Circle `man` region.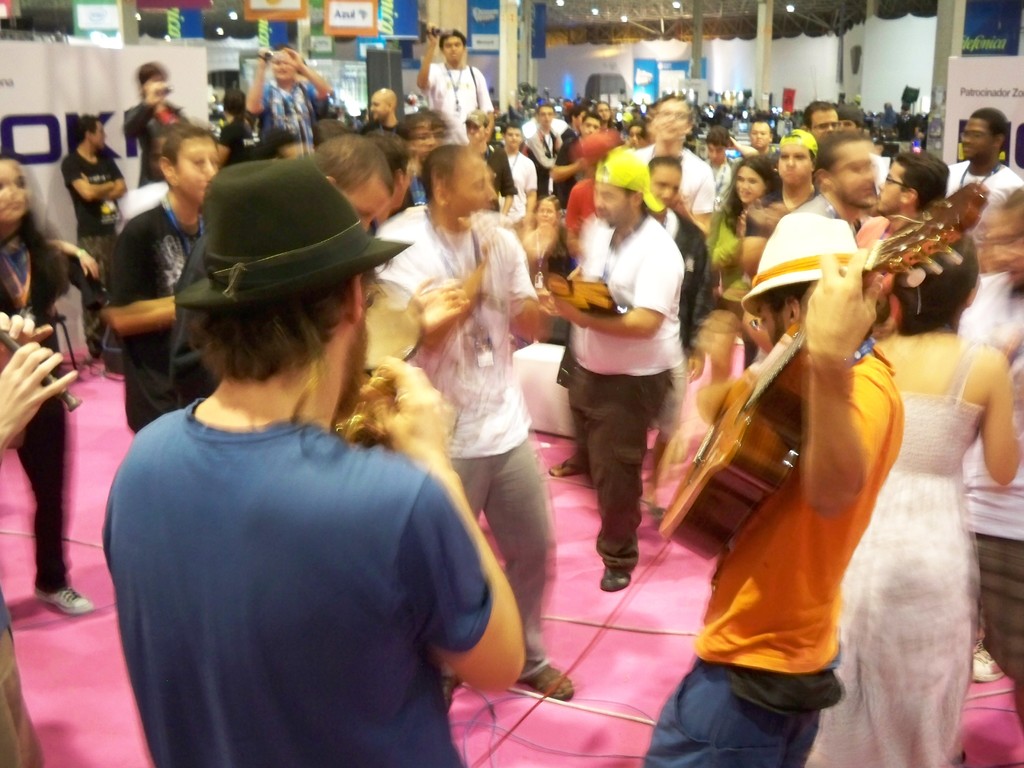
Region: <box>639,212,906,767</box>.
